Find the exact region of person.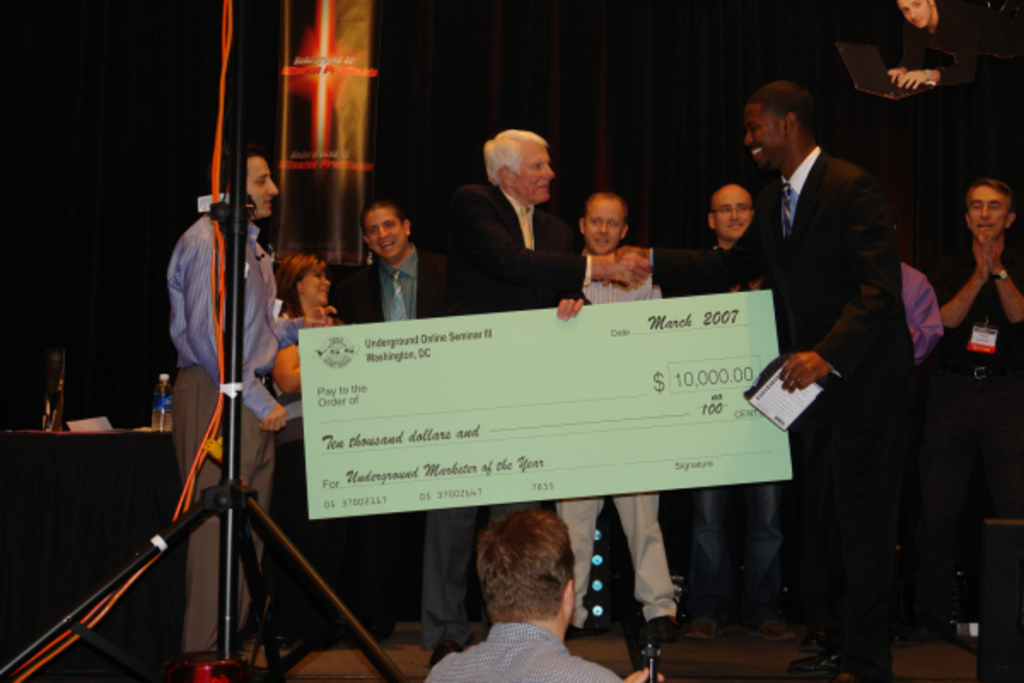
Exact region: select_region(418, 511, 660, 681).
